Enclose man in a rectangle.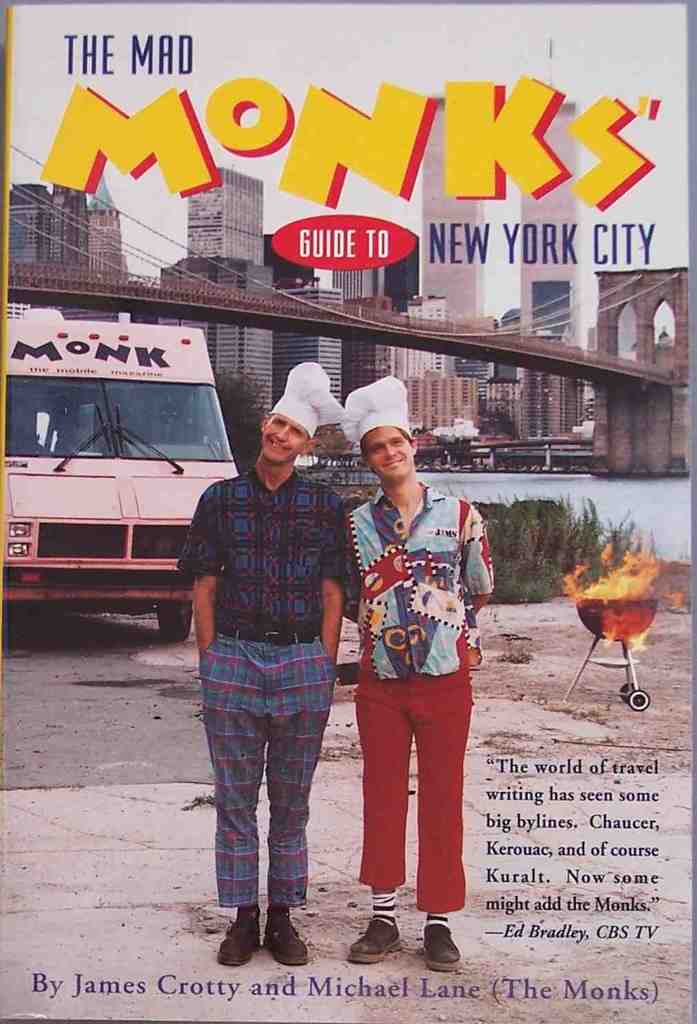
<region>334, 364, 509, 965</region>.
